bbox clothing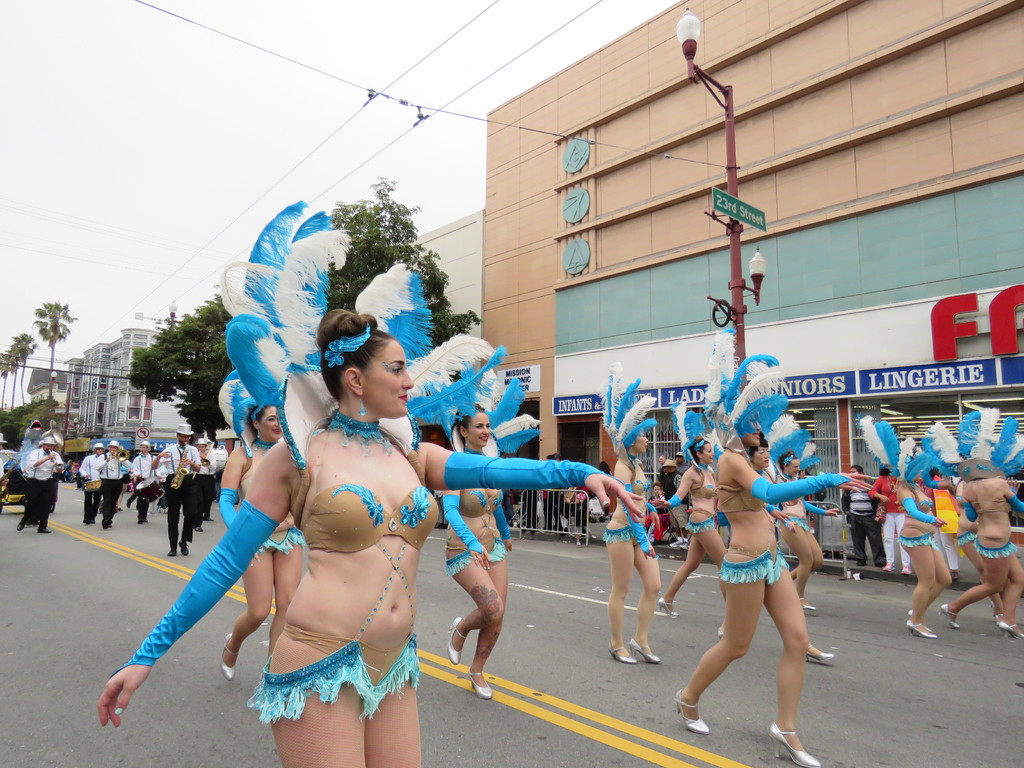
Rect(612, 524, 636, 541)
